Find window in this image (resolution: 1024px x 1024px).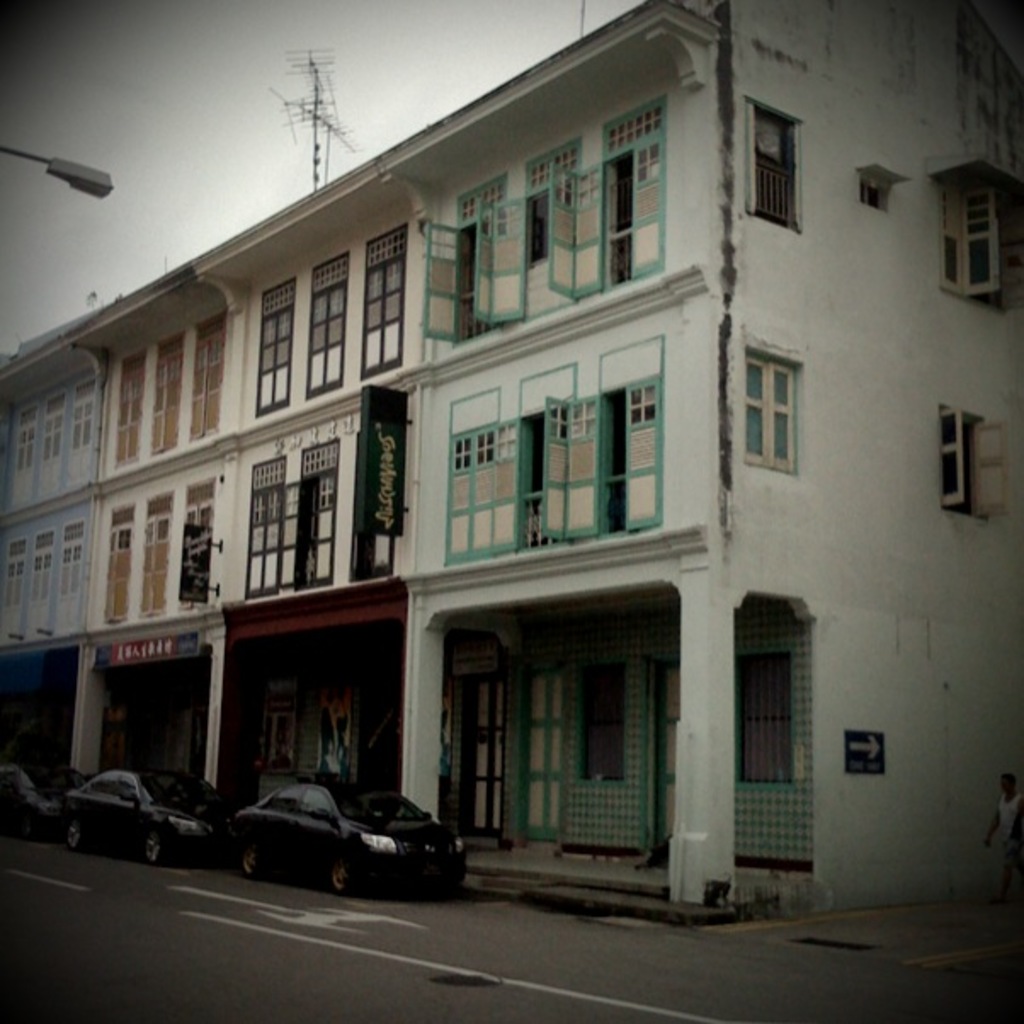
region(735, 650, 788, 782).
